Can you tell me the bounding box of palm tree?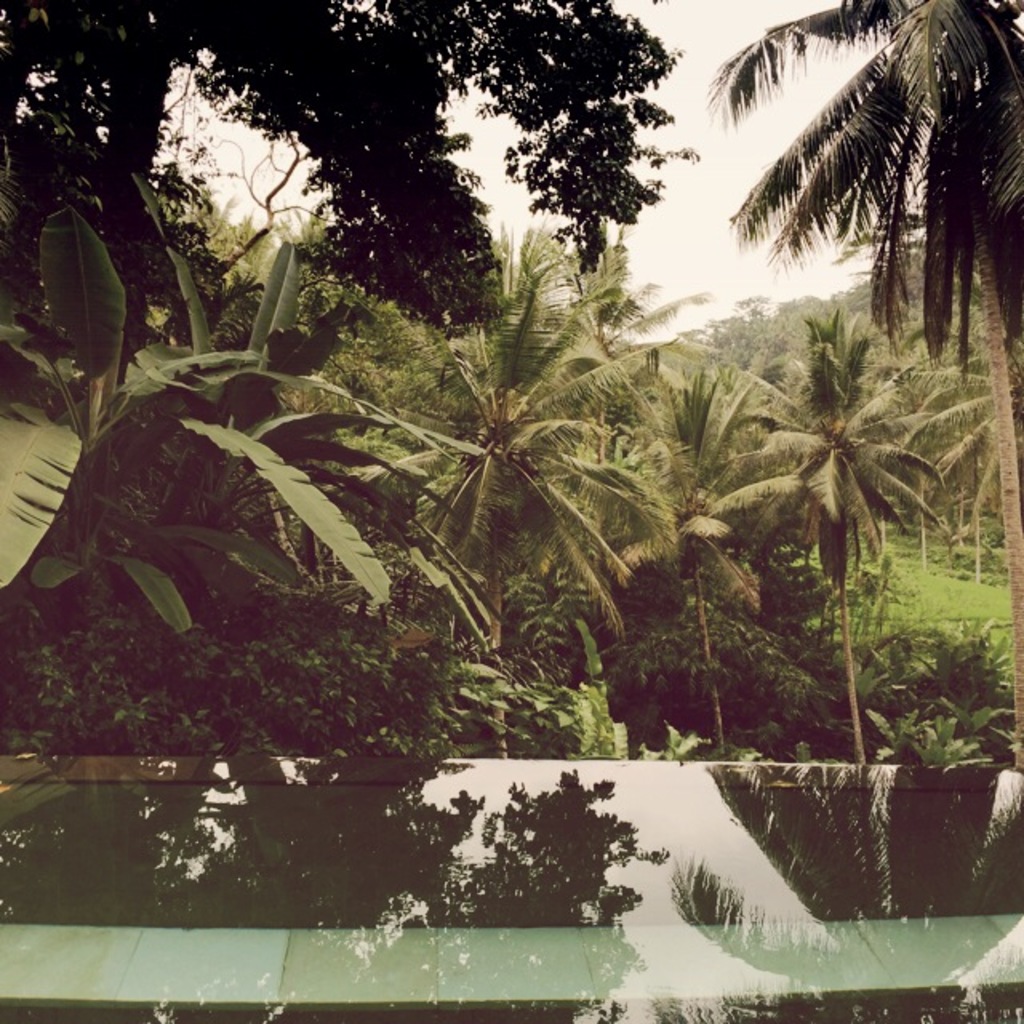
[x1=704, y1=0, x2=1022, y2=765].
